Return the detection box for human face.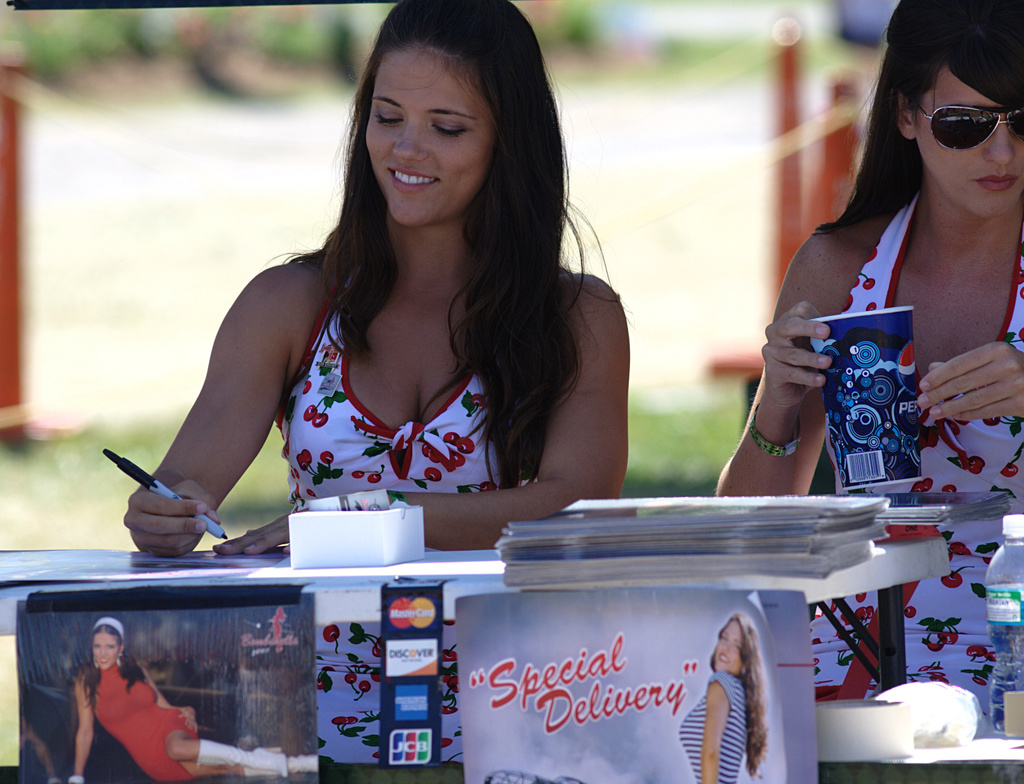
[x1=361, y1=46, x2=493, y2=222].
